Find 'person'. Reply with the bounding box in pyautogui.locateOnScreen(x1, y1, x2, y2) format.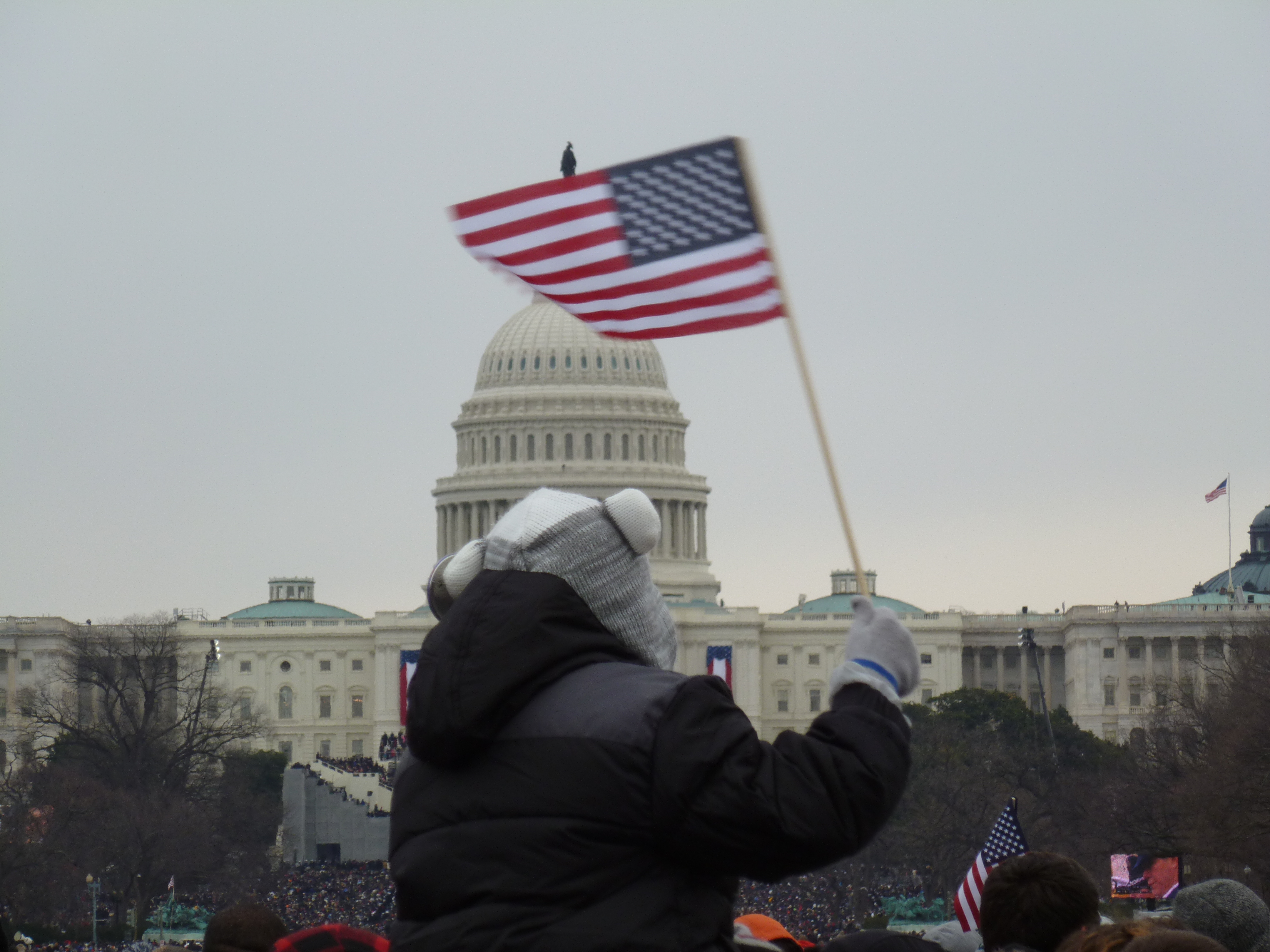
pyautogui.locateOnScreen(110, 133, 283, 273).
